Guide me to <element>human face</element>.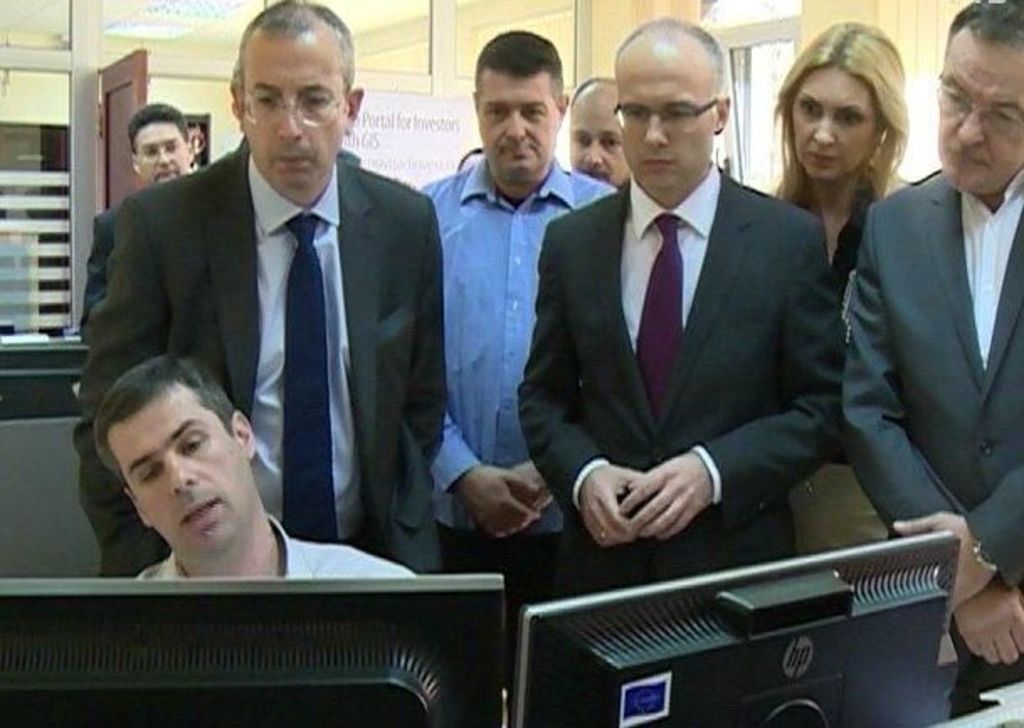
Guidance: detection(565, 89, 631, 200).
